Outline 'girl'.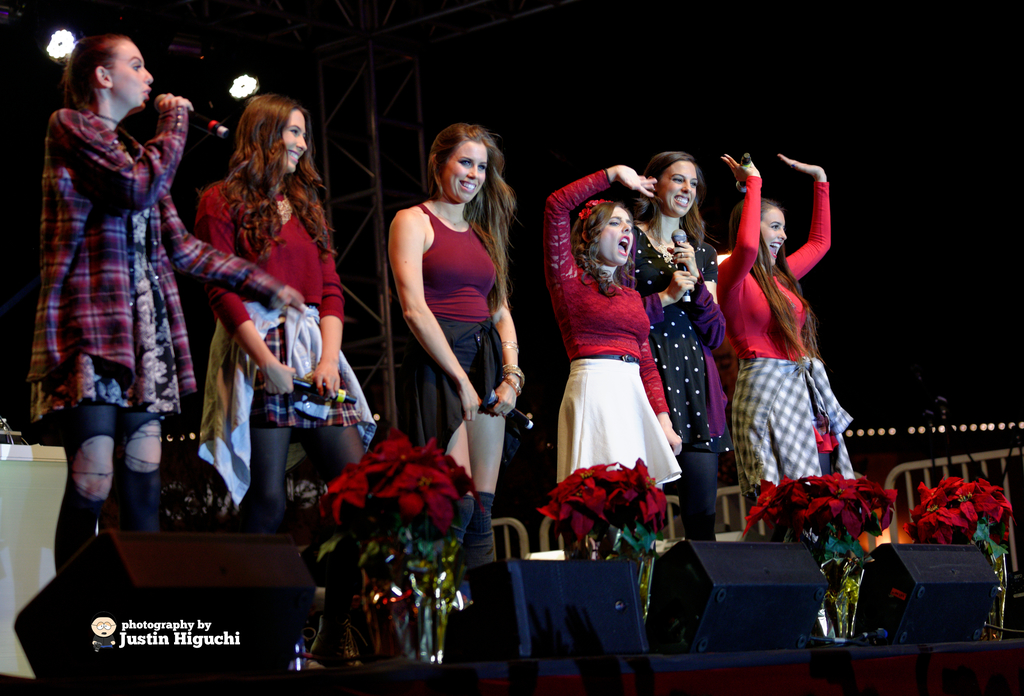
Outline: pyautogui.locateOnScreen(545, 165, 681, 482).
